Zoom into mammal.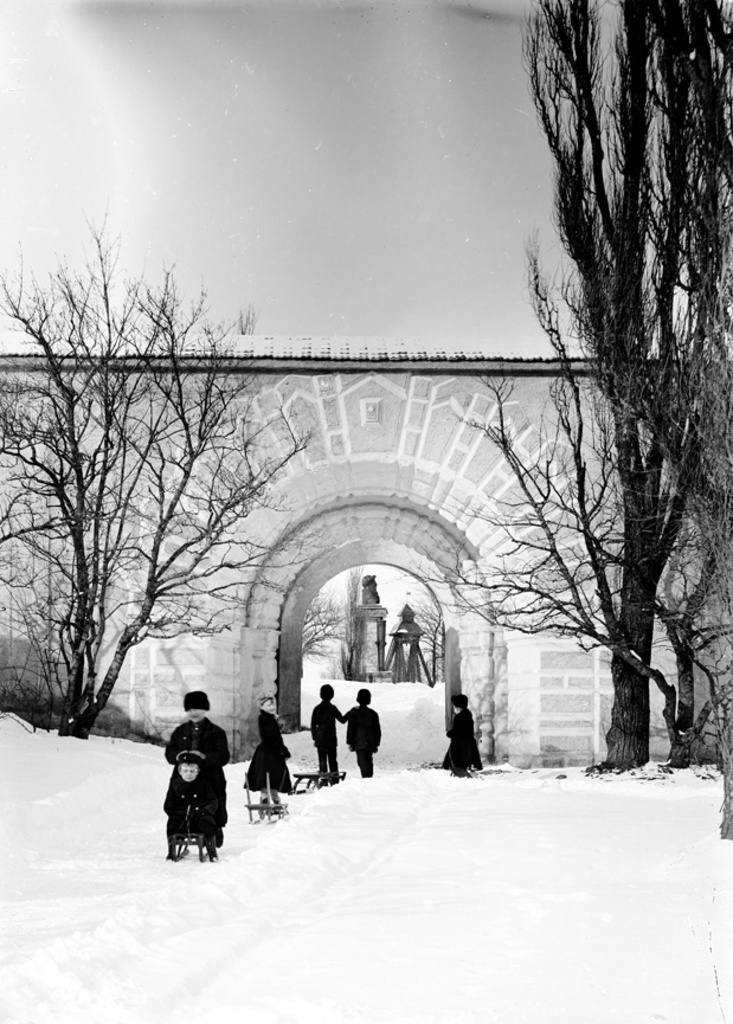
Zoom target: <region>310, 678, 353, 784</region>.
